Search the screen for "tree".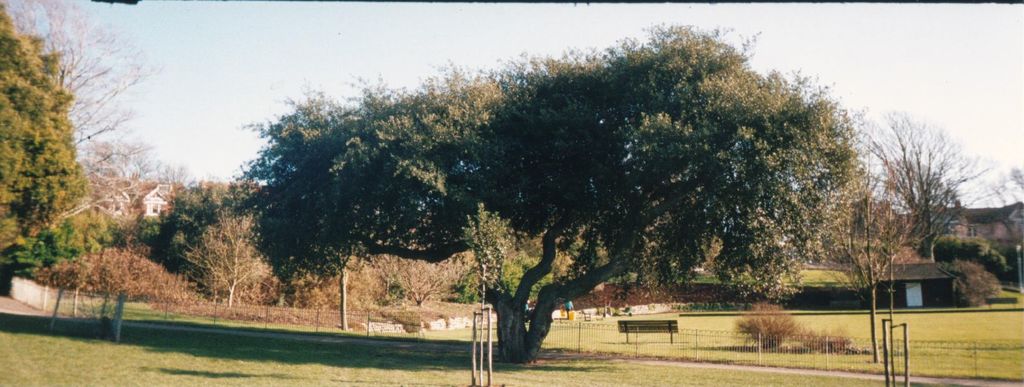
Found at [left=188, top=213, right=265, bottom=306].
